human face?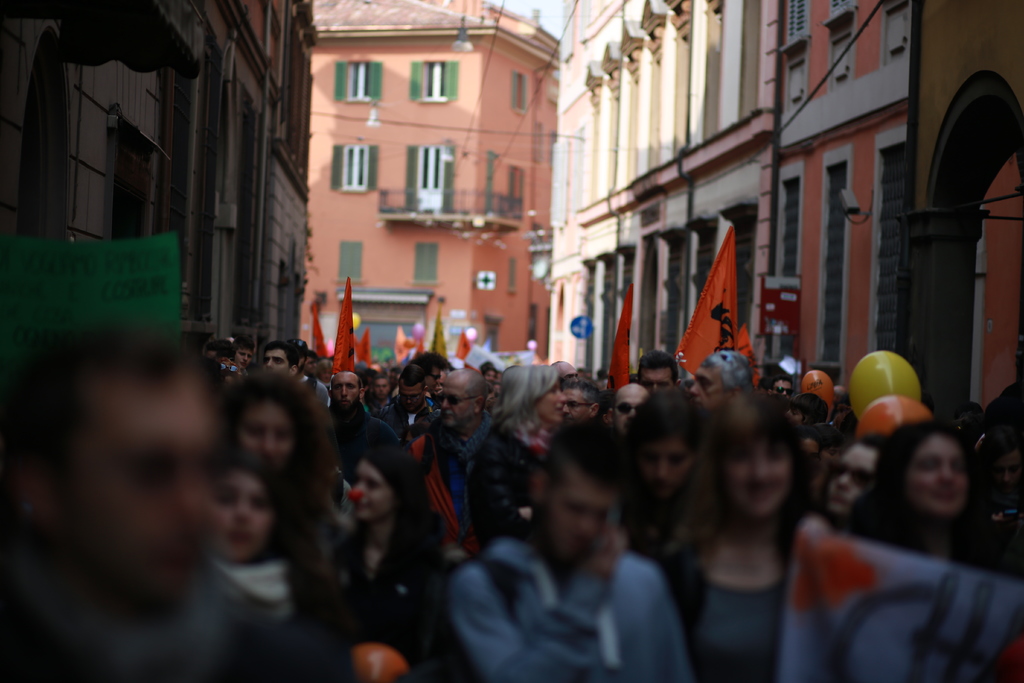
x1=349 y1=460 x2=386 y2=528
